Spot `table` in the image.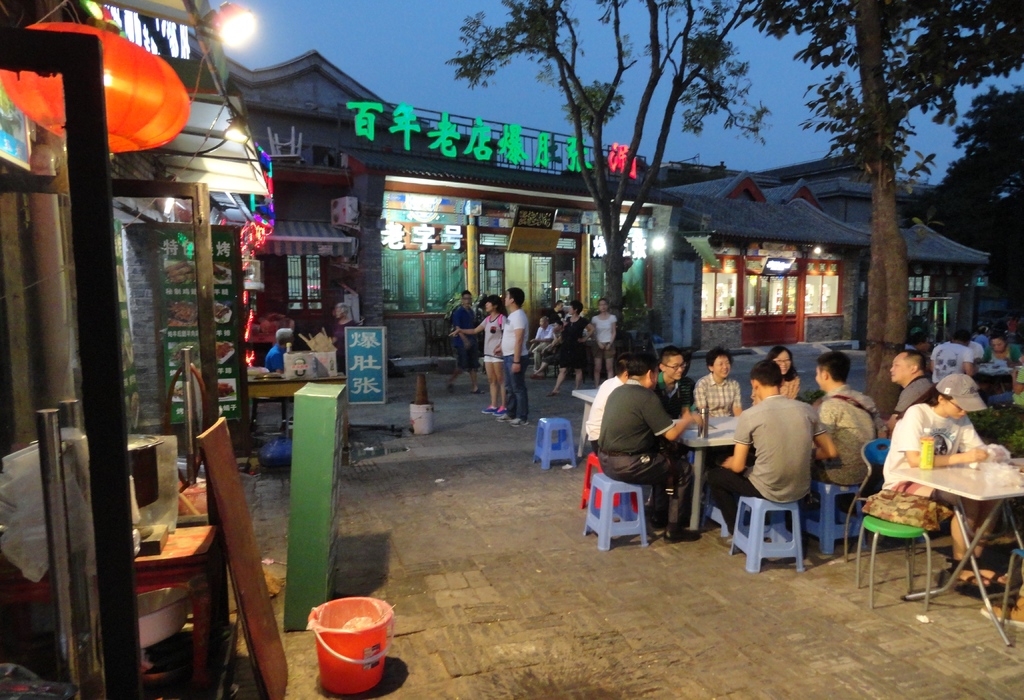
`table` found at [x1=679, y1=410, x2=740, y2=539].
